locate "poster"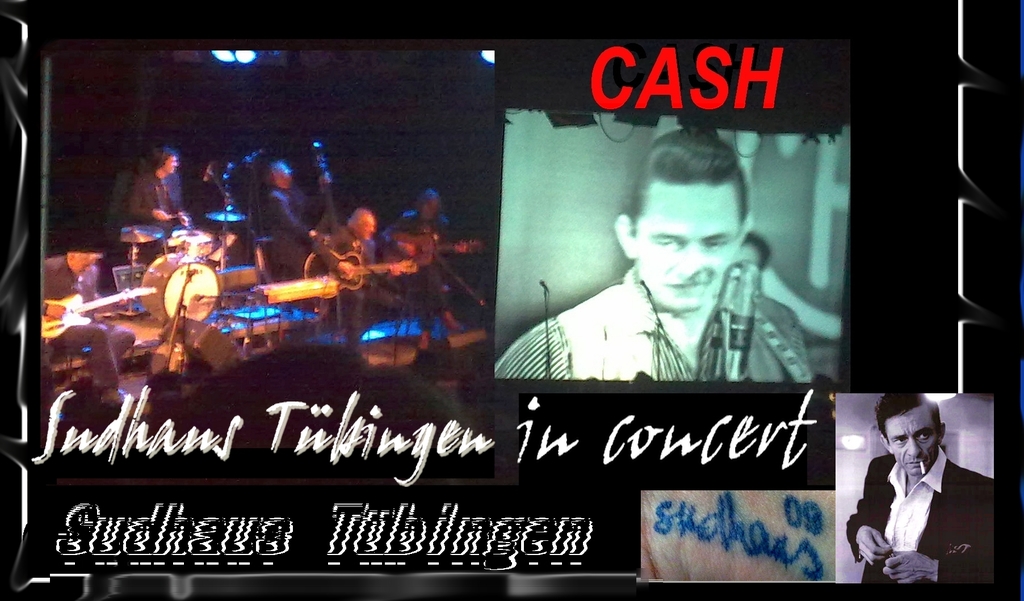
locate(0, 0, 1023, 600)
